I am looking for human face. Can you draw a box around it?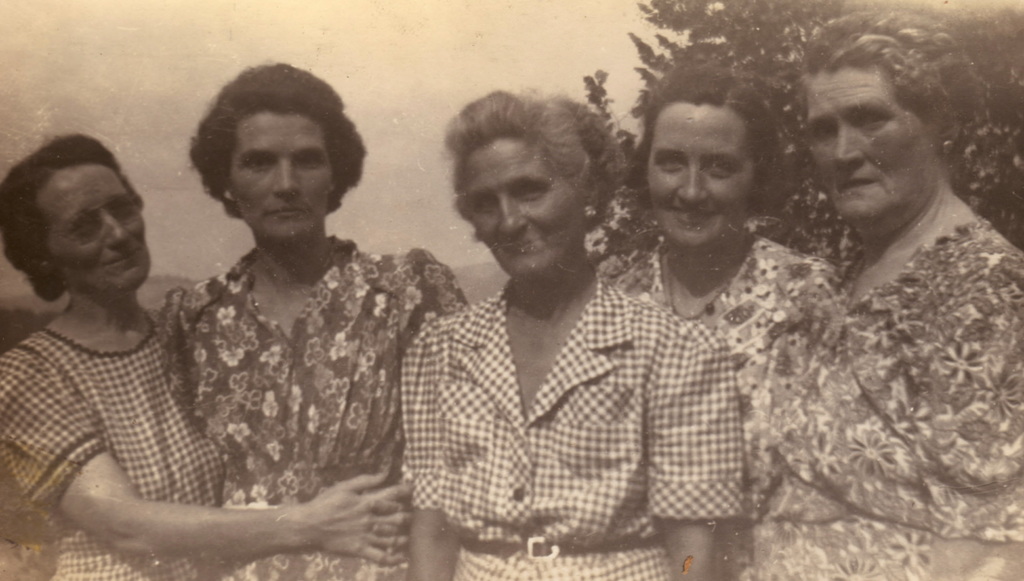
Sure, the bounding box is 814/66/925/230.
